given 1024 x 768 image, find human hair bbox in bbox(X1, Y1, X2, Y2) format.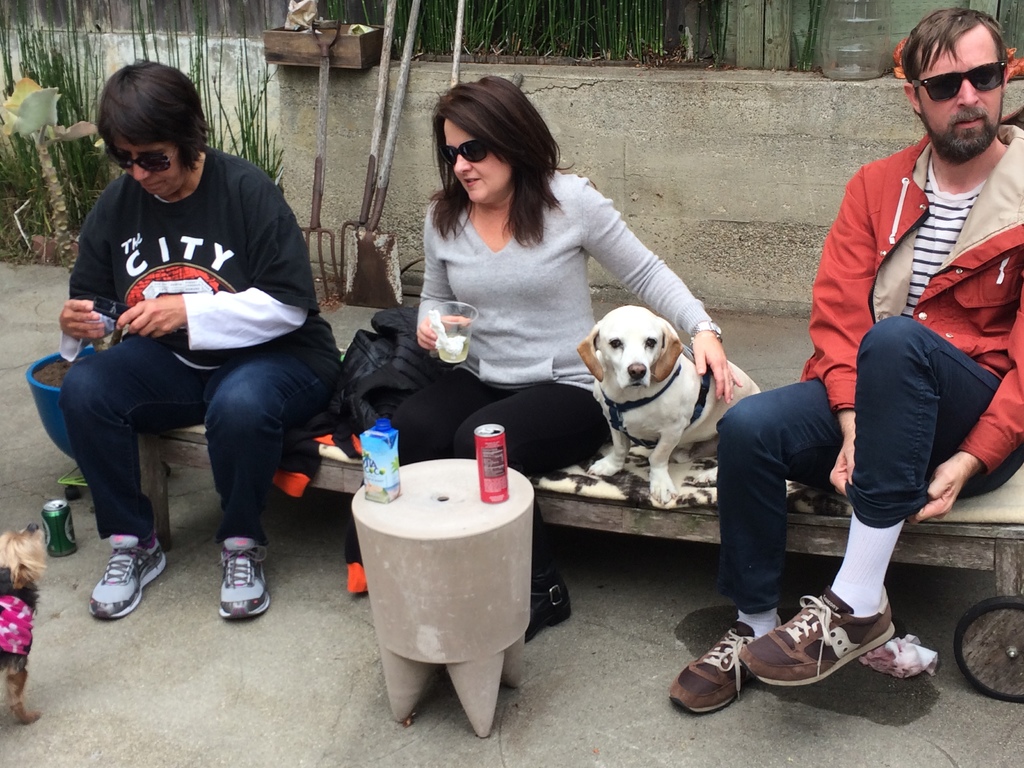
bbox(899, 6, 1005, 107).
